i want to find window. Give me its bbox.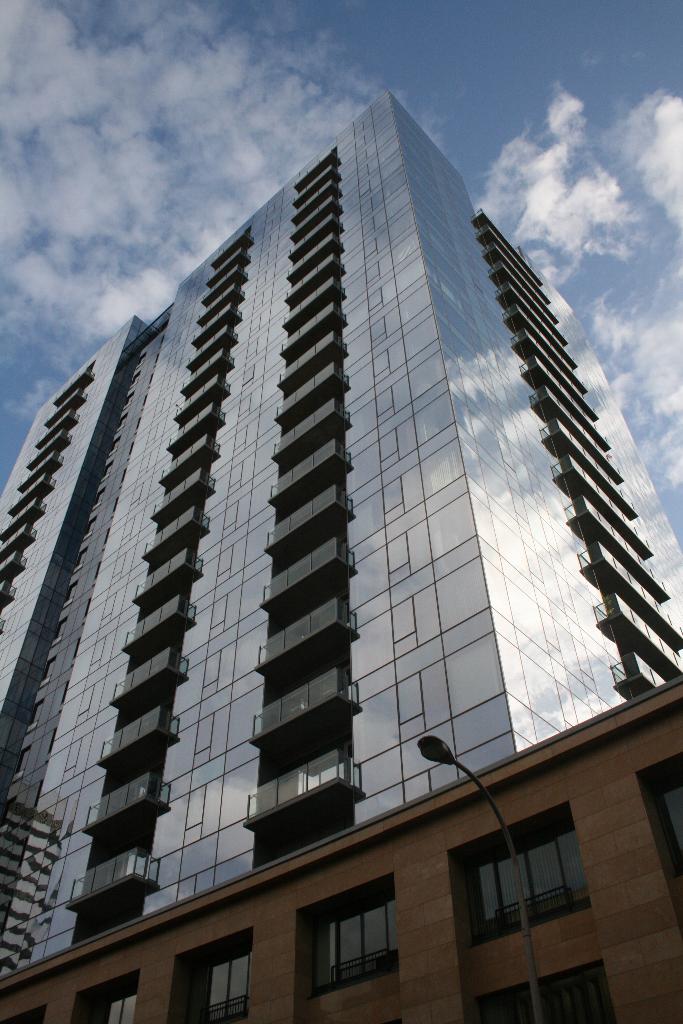
(left=64, top=580, right=80, bottom=609).
